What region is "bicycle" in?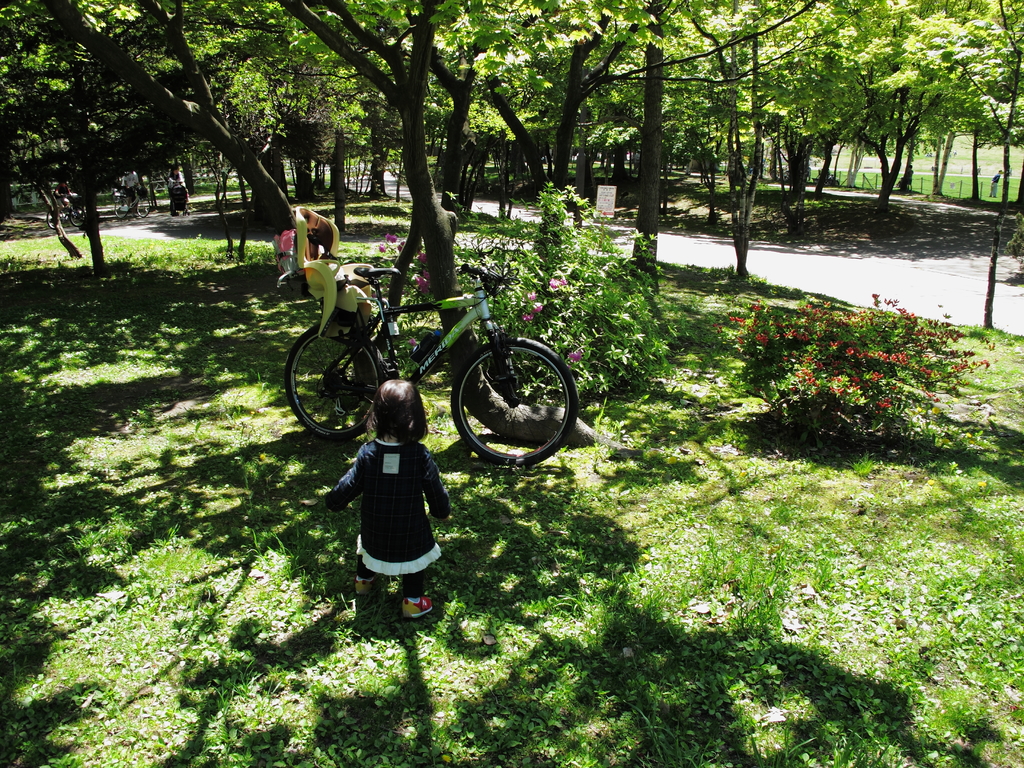
<region>47, 193, 87, 230</region>.
